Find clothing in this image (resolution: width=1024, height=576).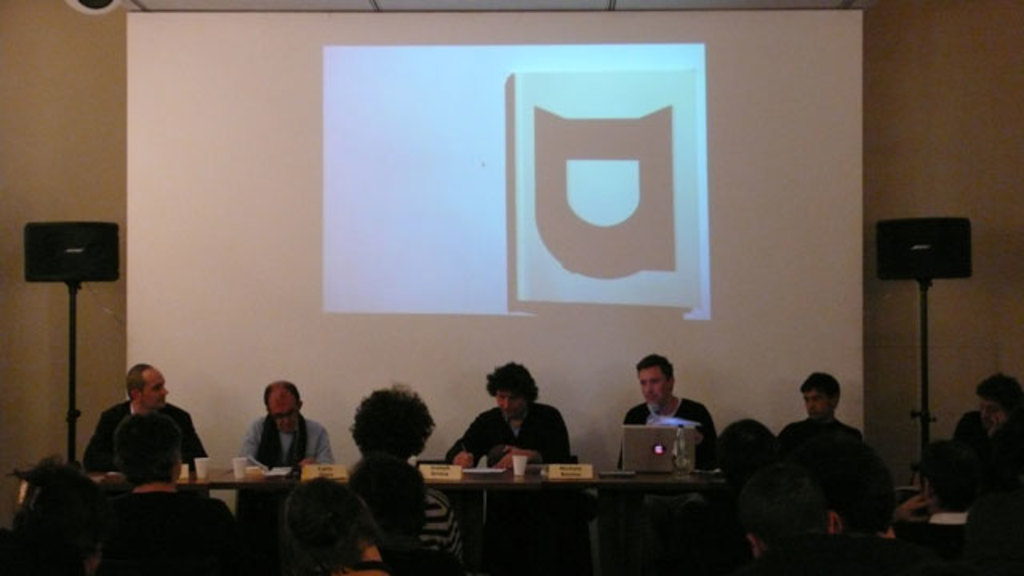
(613,398,715,470).
